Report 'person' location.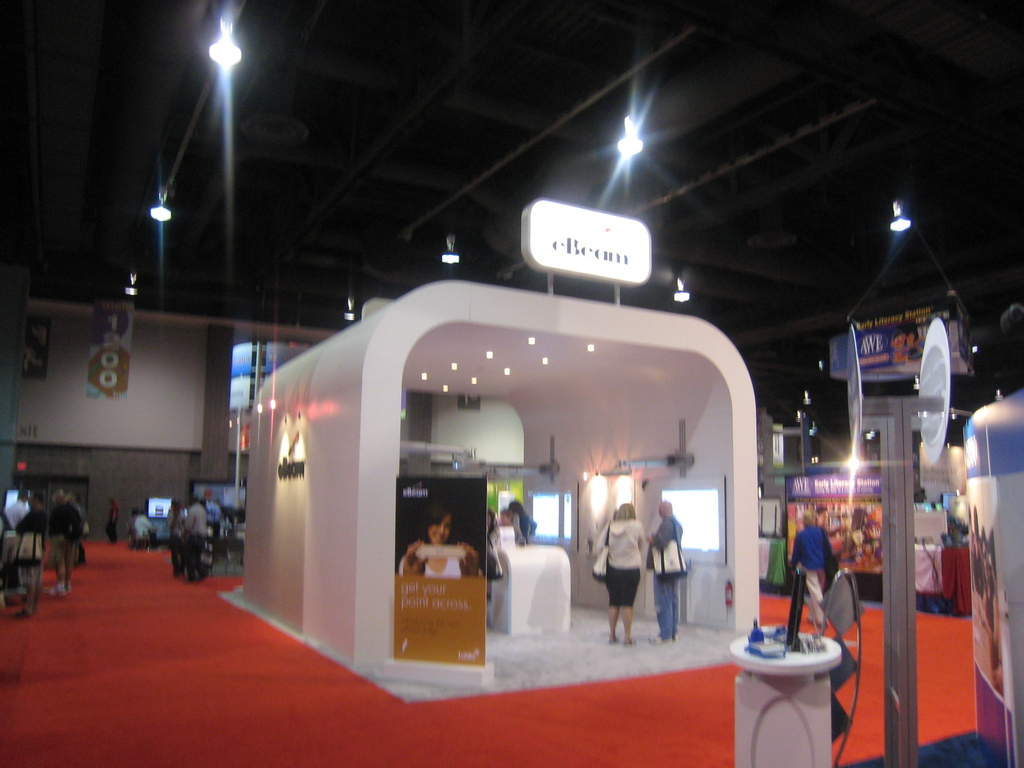
Report: detection(508, 502, 535, 549).
